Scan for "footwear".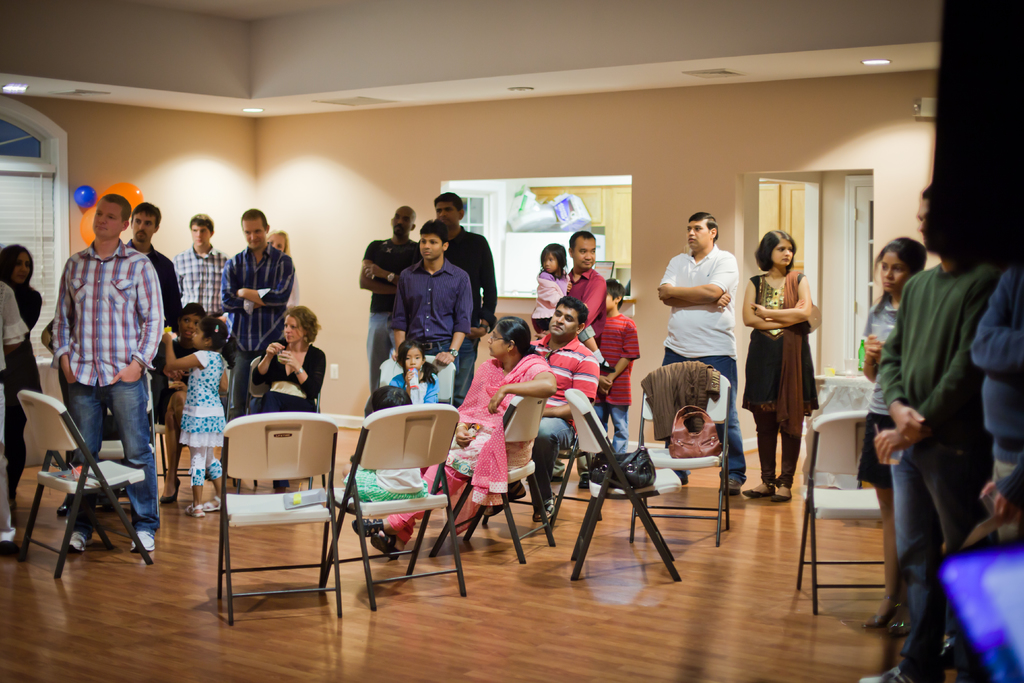
Scan result: box=[857, 666, 915, 682].
